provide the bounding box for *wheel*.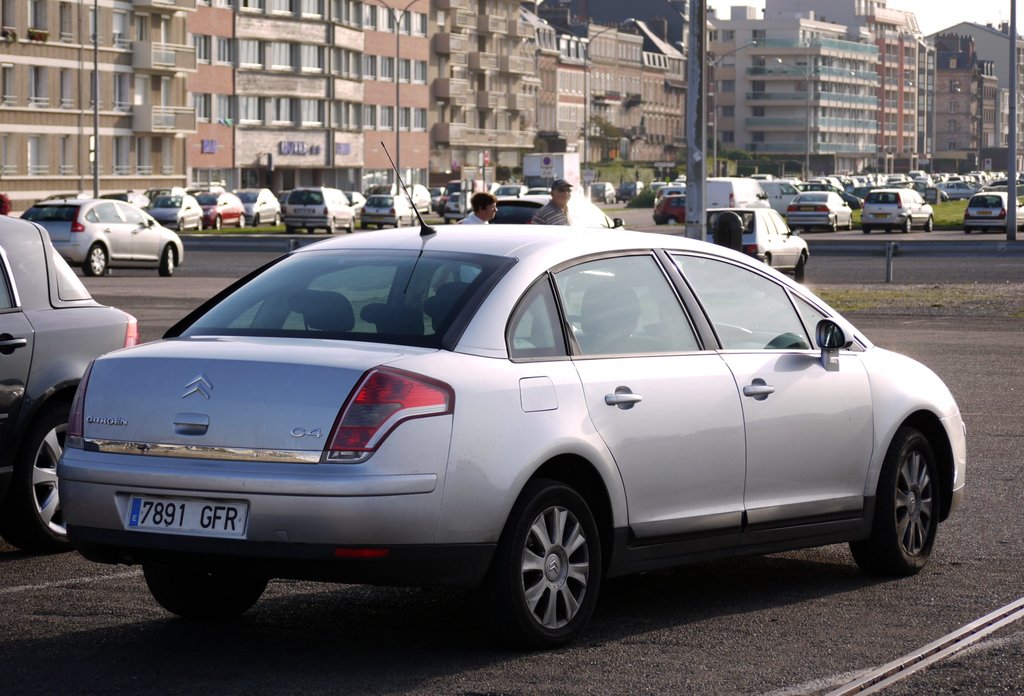
l=392, t=216, r=403, b=228.
